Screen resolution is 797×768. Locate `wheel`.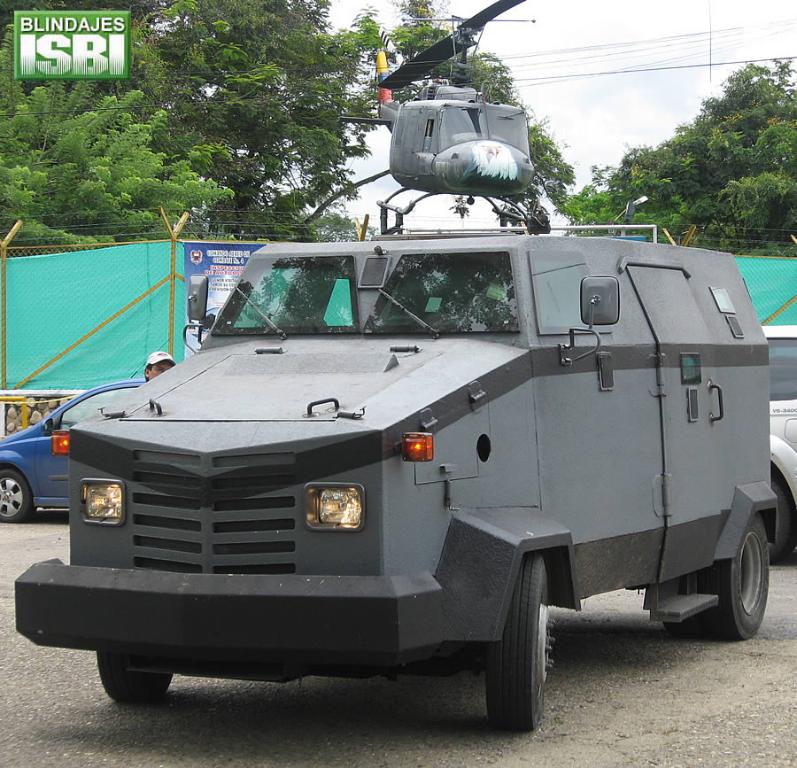
x1=0, y1=469, x2=42, y2=527.
